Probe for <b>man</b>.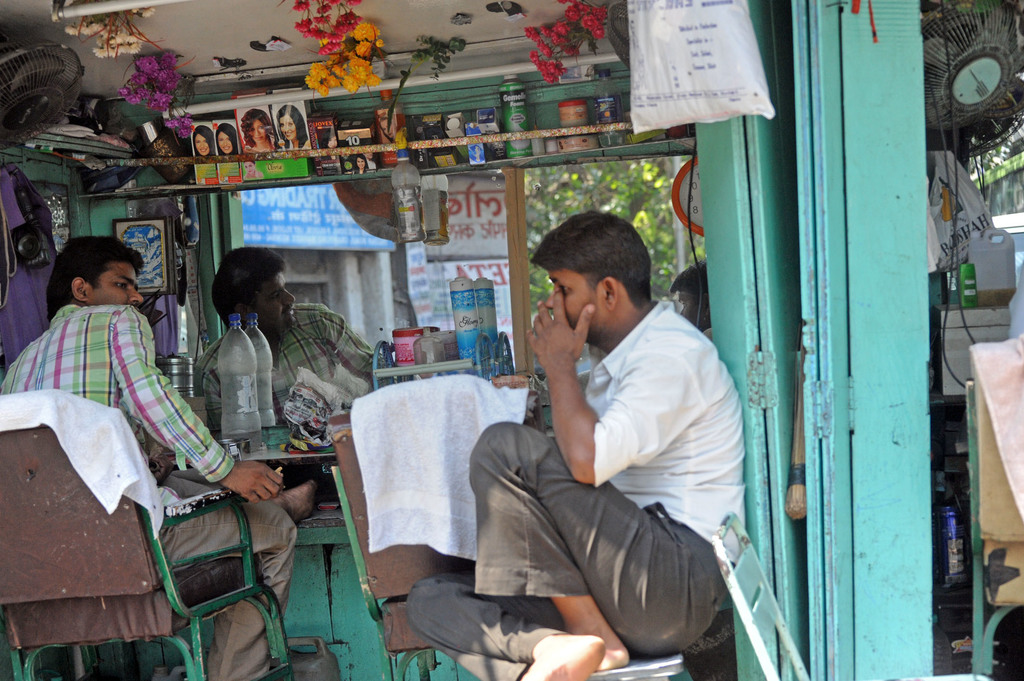
Probe result: 0,236,320,680.
